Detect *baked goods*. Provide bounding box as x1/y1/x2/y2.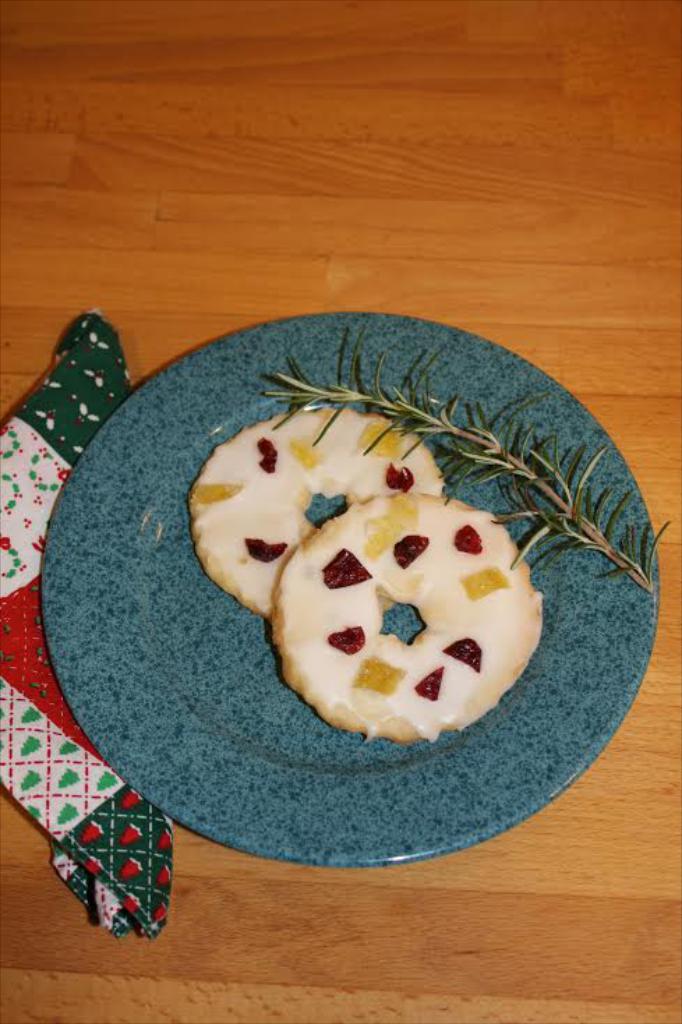
187/400/449/618.
